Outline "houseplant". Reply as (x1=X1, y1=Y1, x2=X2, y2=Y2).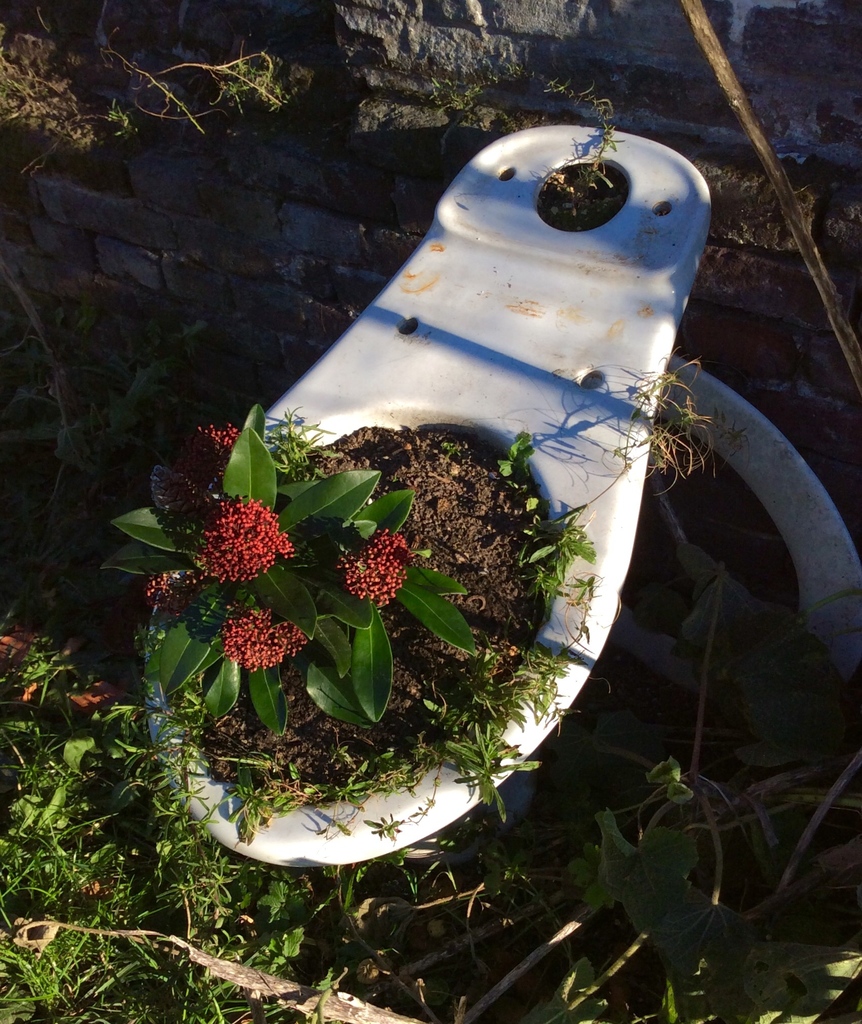
(x1=148, y1=36, x2=751, y2=881).
